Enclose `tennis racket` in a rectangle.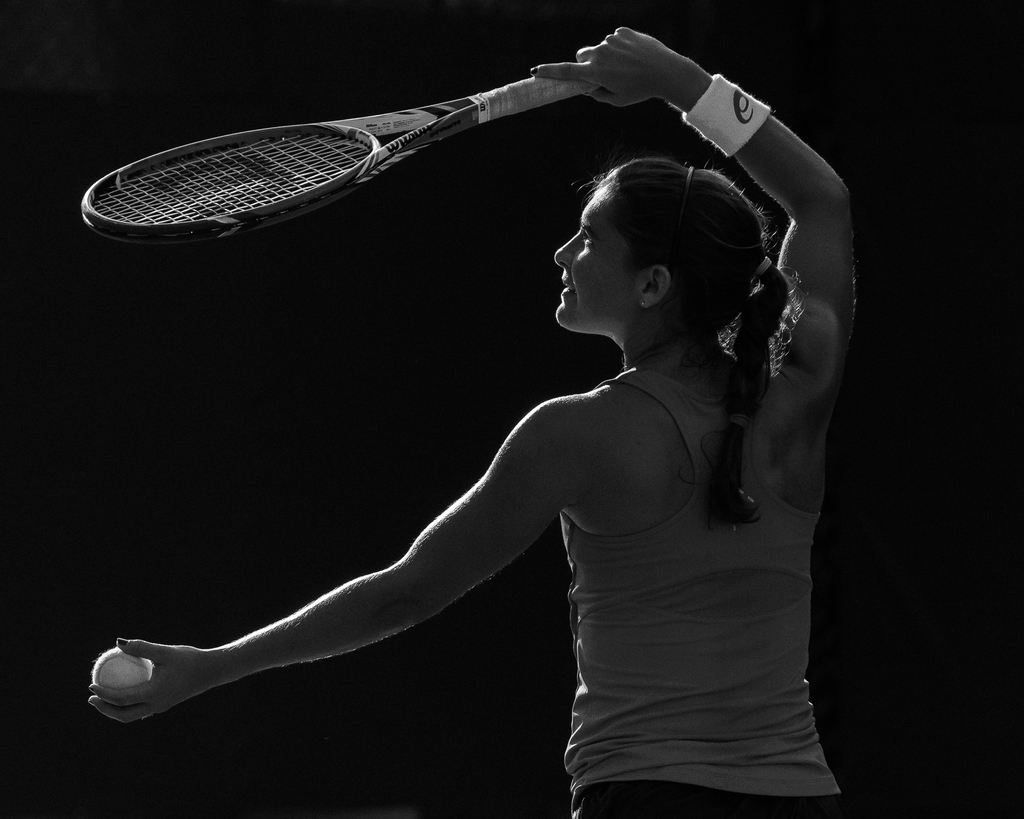
[82,55,603,246].
